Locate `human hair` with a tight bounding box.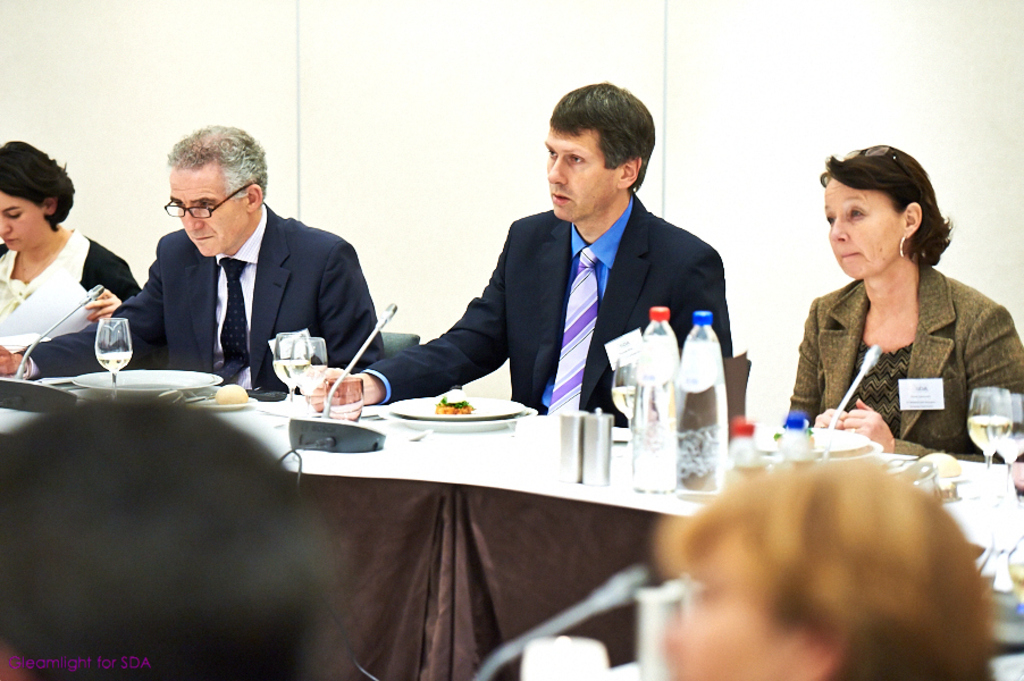
<bbox>0, 137, 83, 229</bbox>.
